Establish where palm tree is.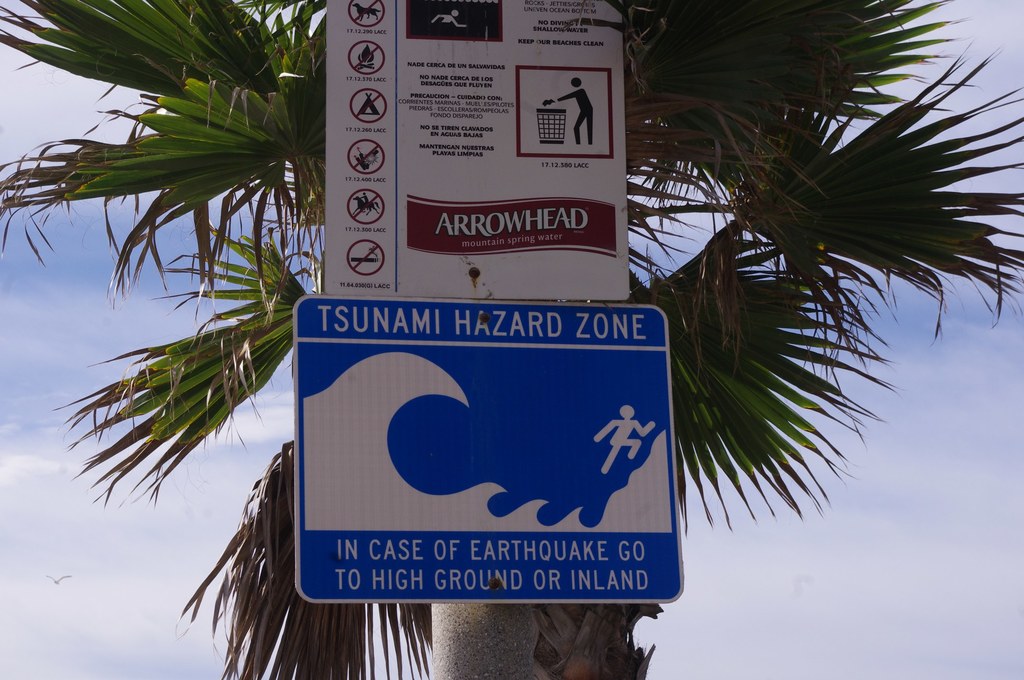
Established at left=0, top=0, right=1023, bottom=679.
